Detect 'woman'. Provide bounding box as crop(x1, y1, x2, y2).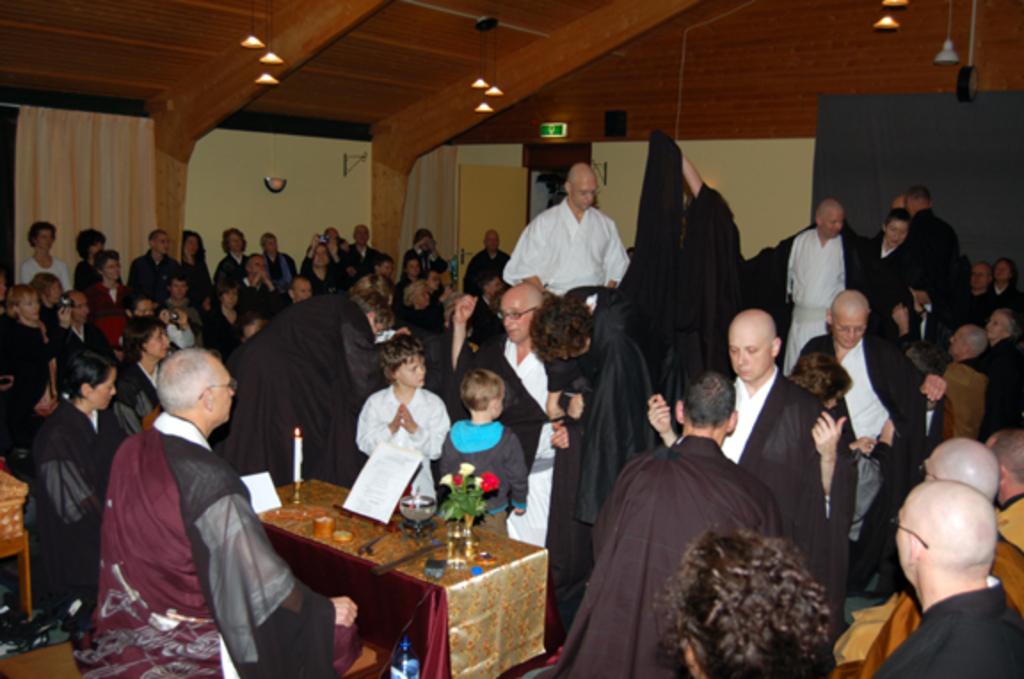
crop(178, 228, 215, 302).
